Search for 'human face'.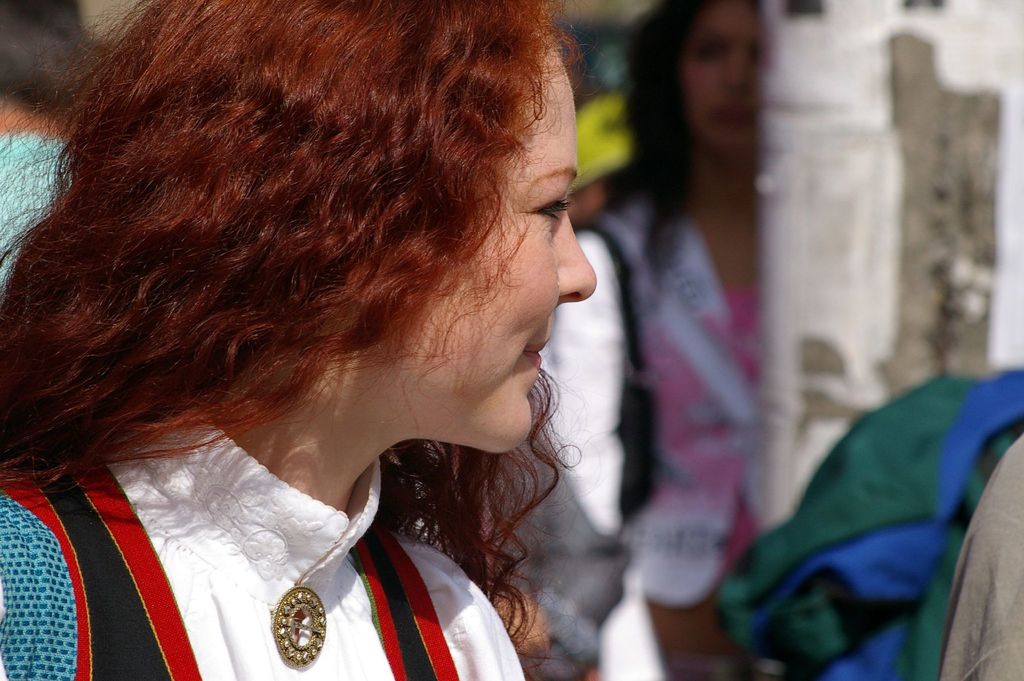
Found at detection(394, 50, 595, 451).
